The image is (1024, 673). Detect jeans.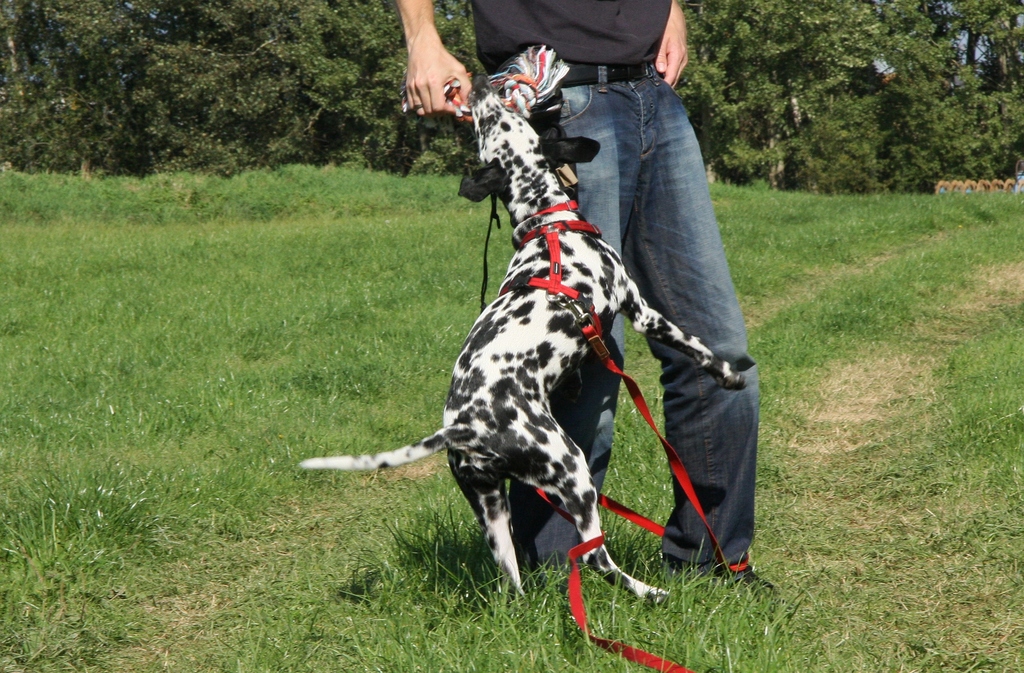
Detection: locate(555, 69, 750, 564).
